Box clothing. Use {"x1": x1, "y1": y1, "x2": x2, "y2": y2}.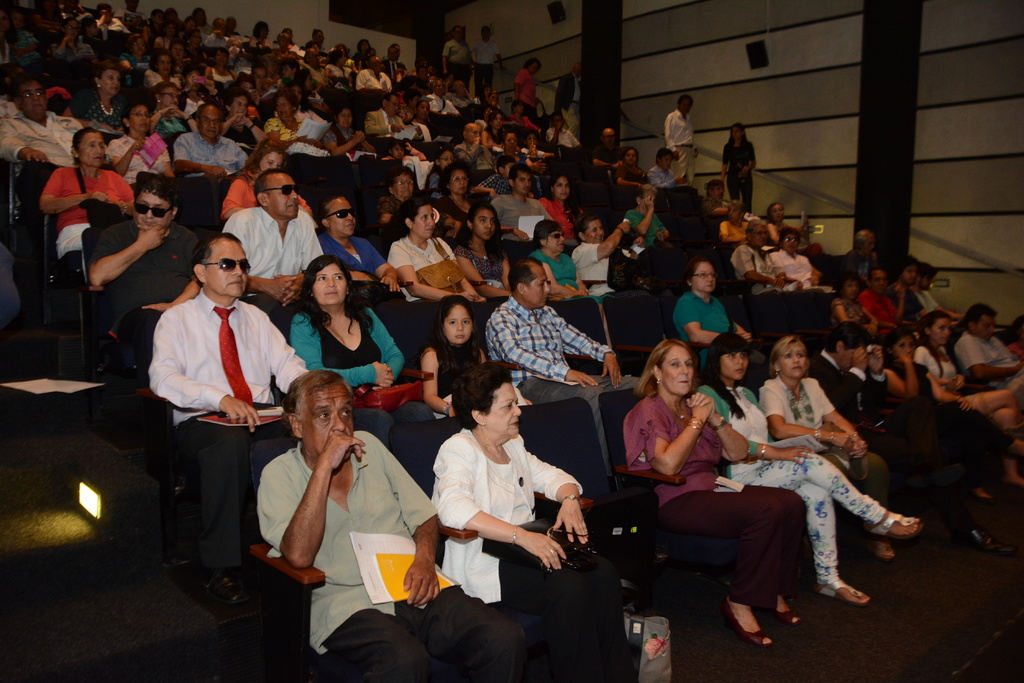
{"x1": 831, "y1": 302, "x2": 871, "y2": 330}.
